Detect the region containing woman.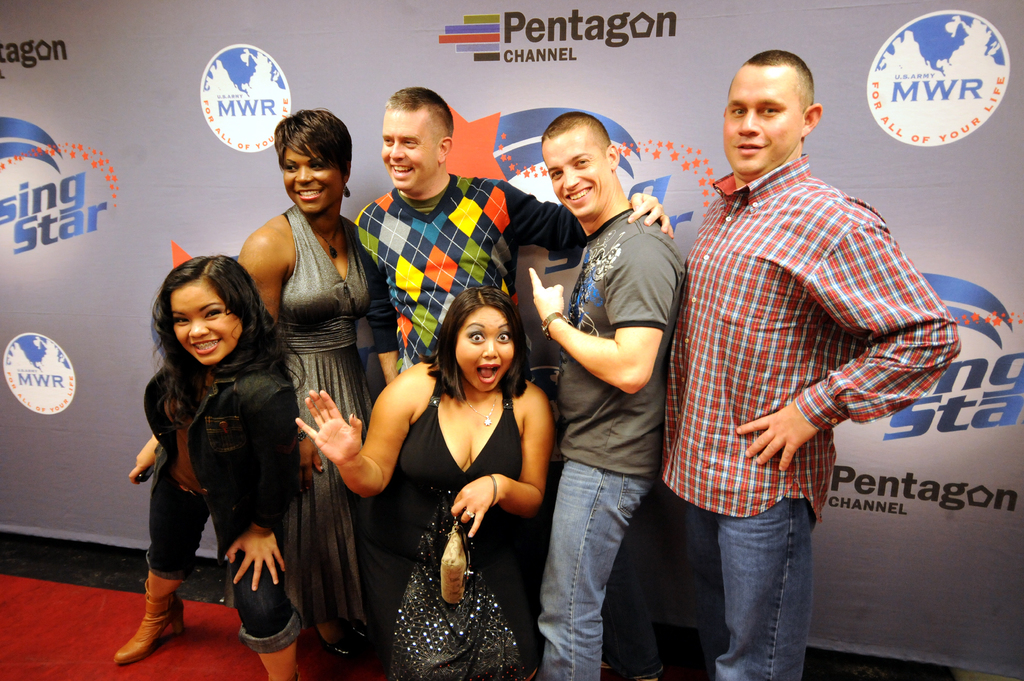
131,116,398,680.
